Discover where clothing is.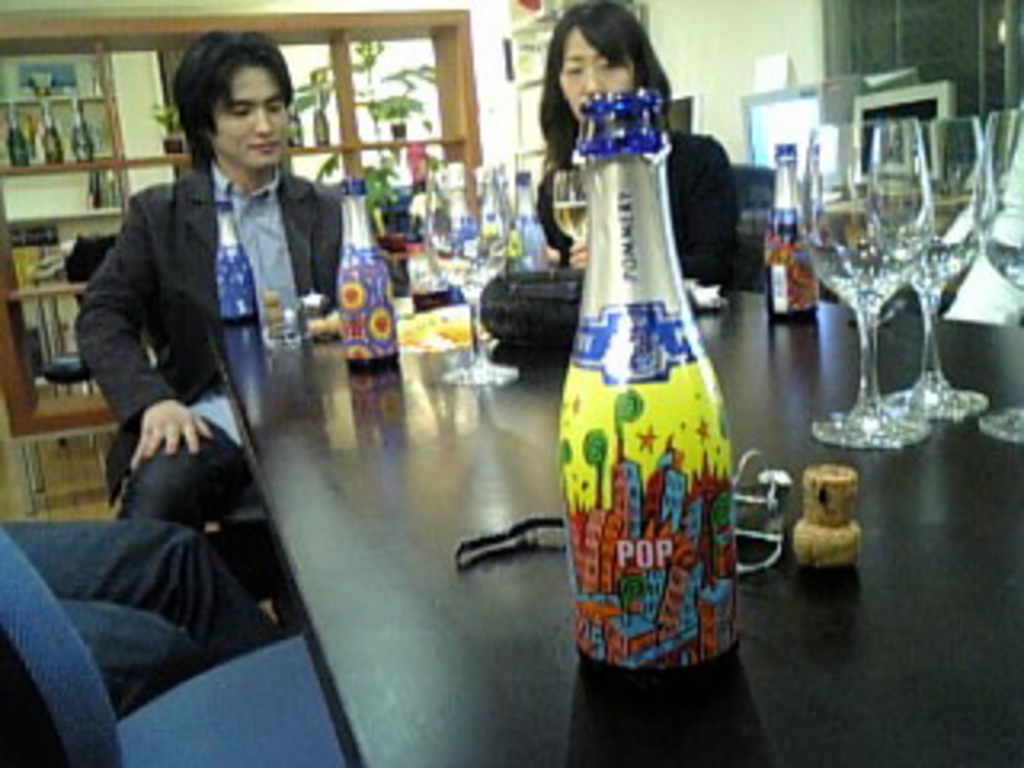
Discovered at box=[0, 509, 285, 730].
